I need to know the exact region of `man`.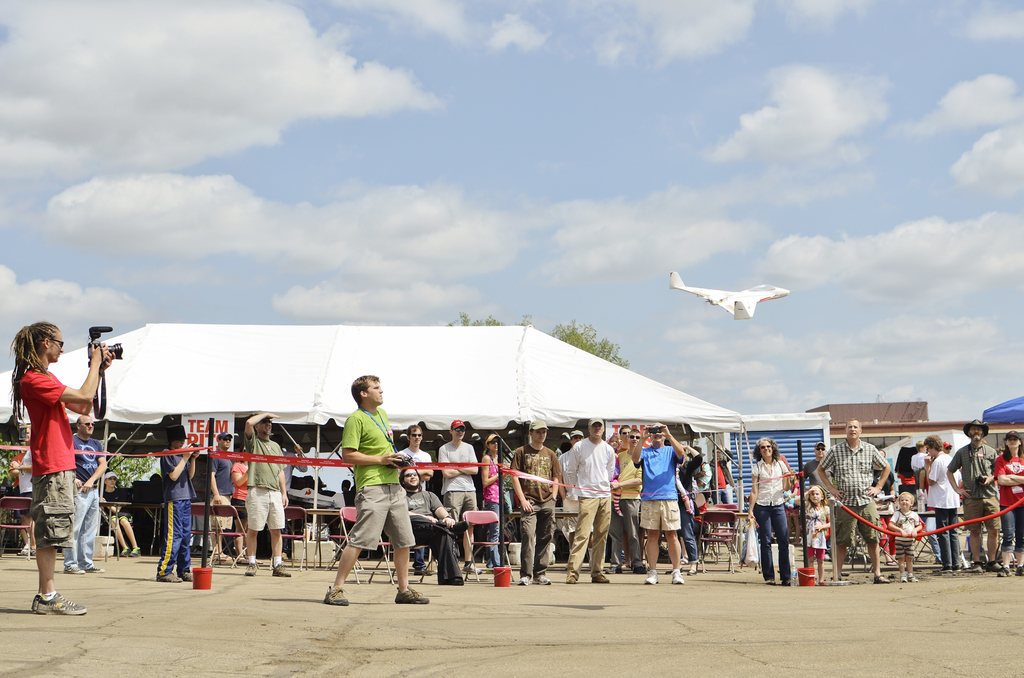
Region: left=945, top=423, right=1002, bottom=572.
